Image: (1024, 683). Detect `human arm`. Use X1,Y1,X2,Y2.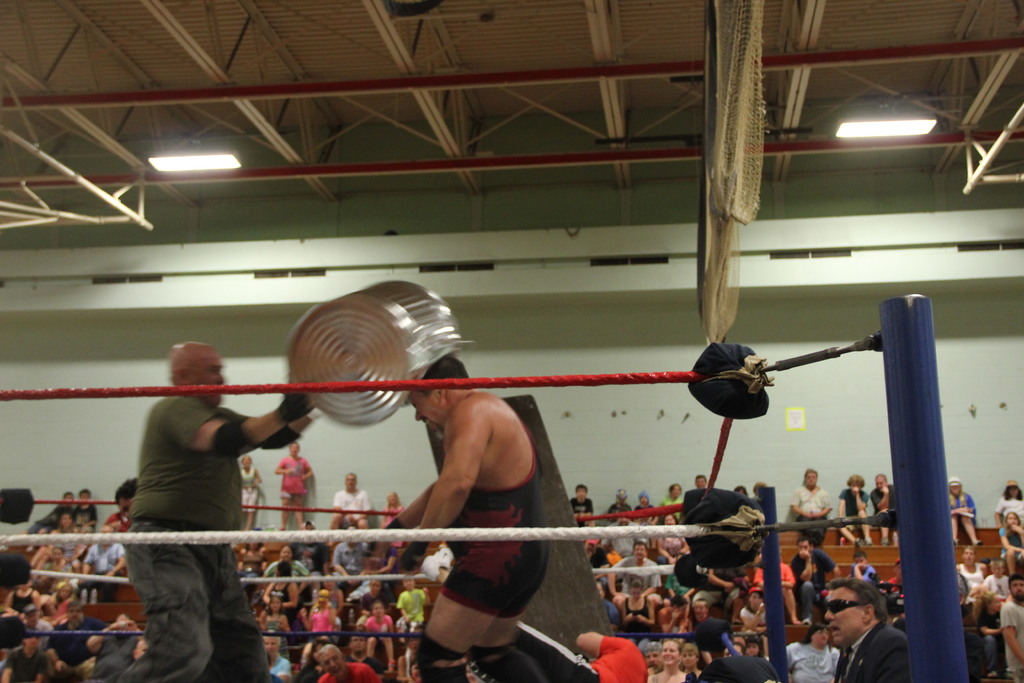
657,535,675,565.
